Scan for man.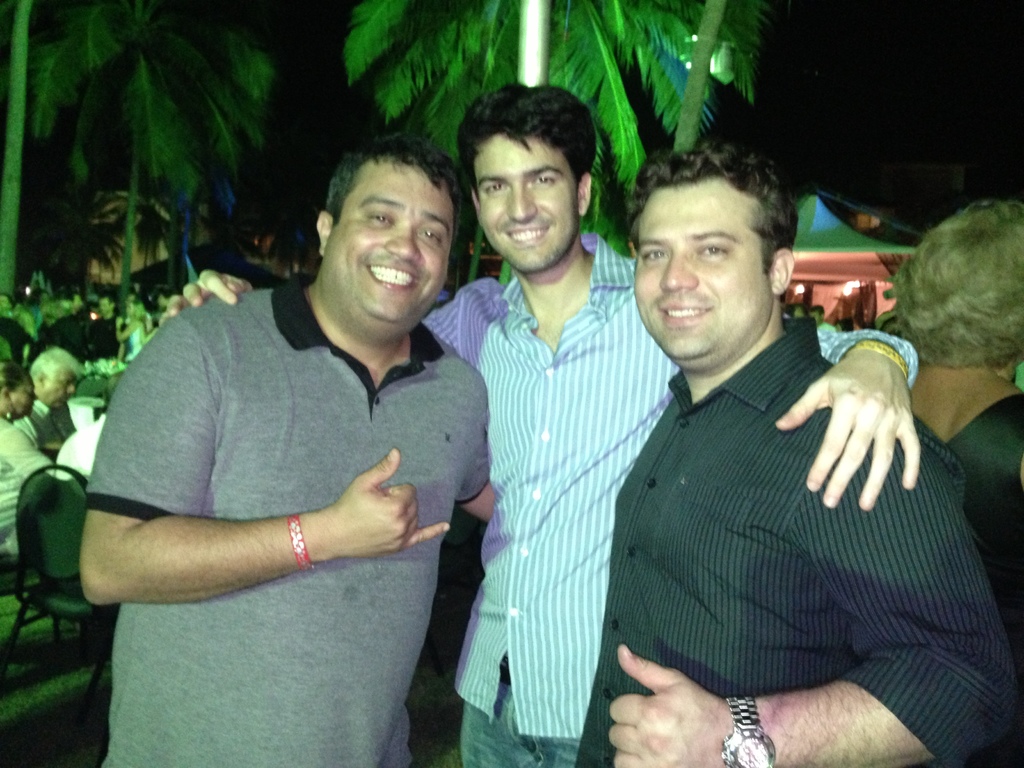
Scan result: (left=12, top=348, right=86, bottom=452).
